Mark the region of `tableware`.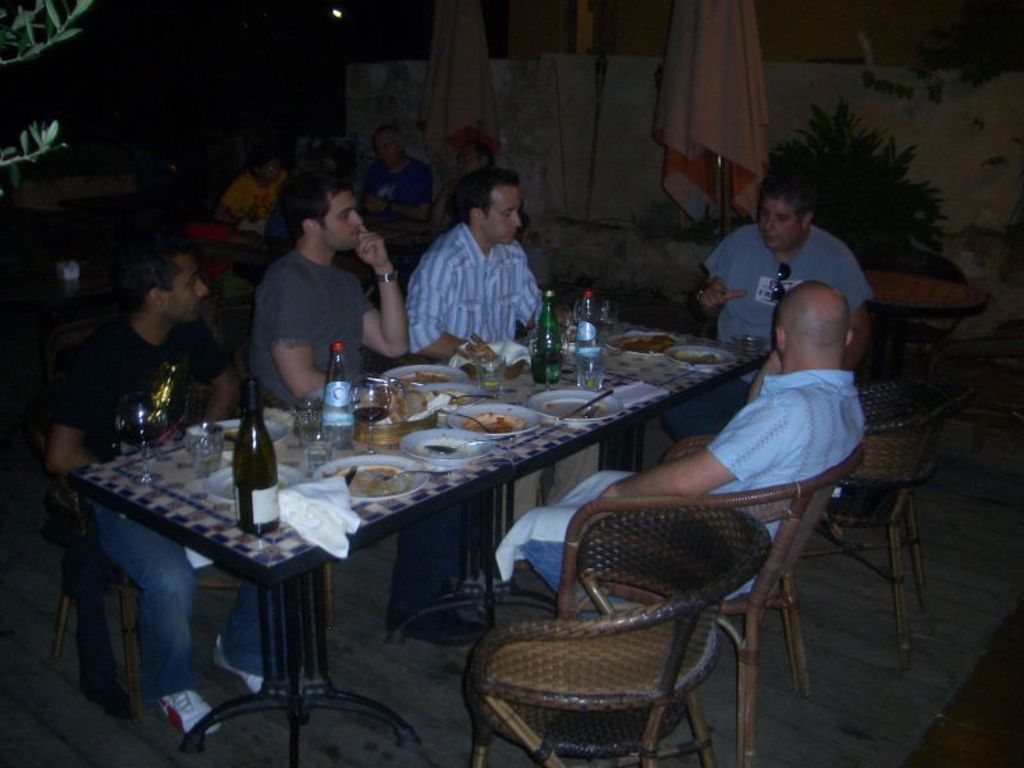
Region: 530 389 626 422.
